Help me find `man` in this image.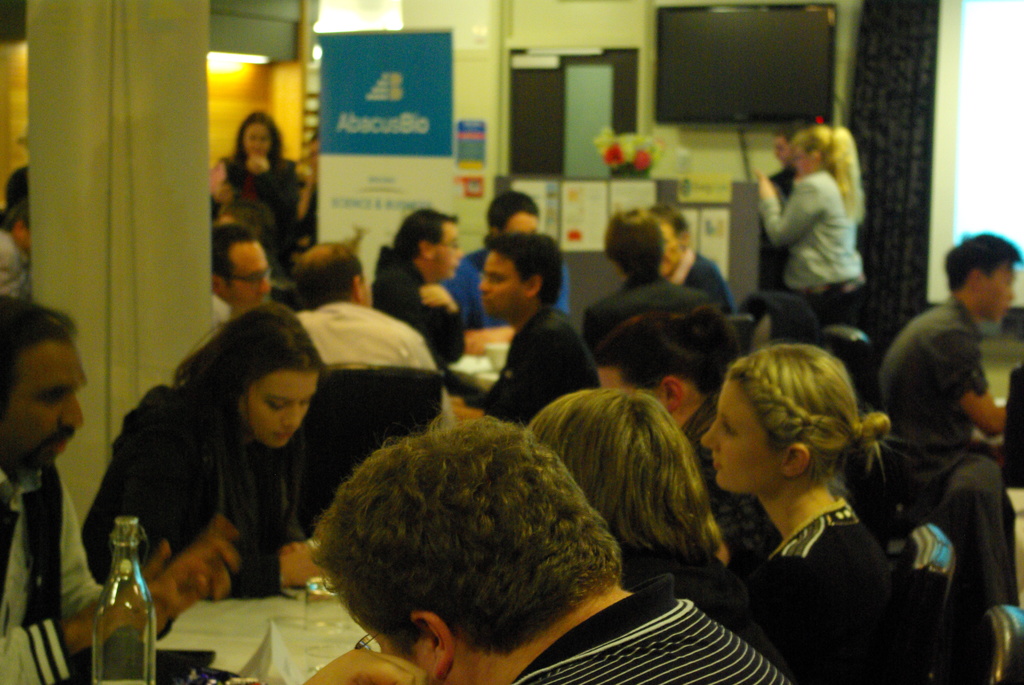
Found it: [0, 295, 237, 684].
